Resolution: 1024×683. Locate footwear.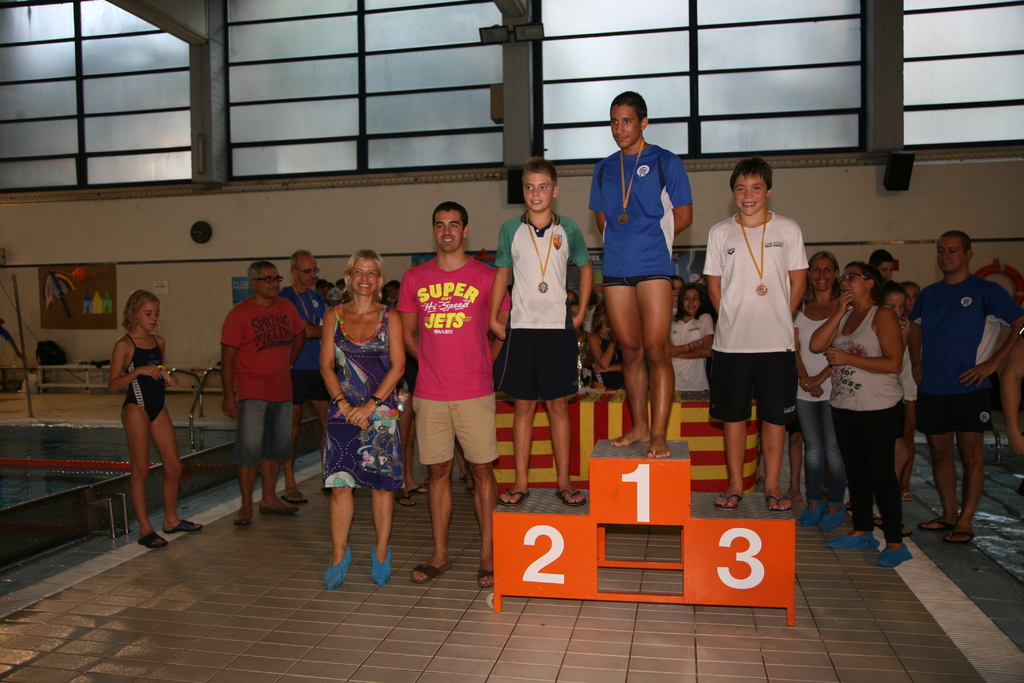
detection(883, 546, 915, 572).
